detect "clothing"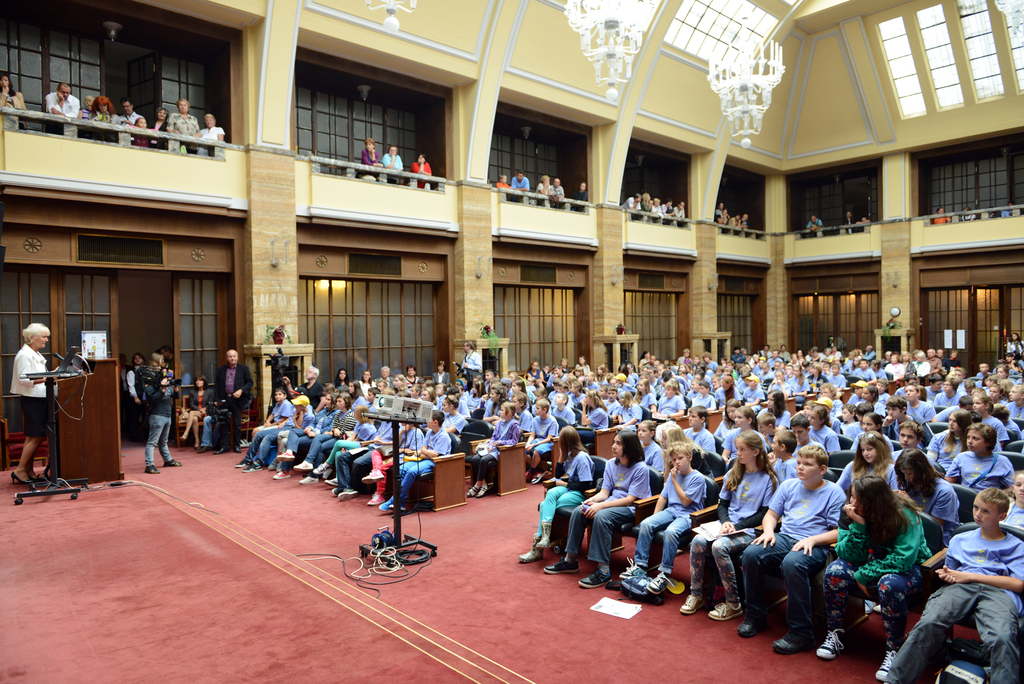
815,426,842,460
